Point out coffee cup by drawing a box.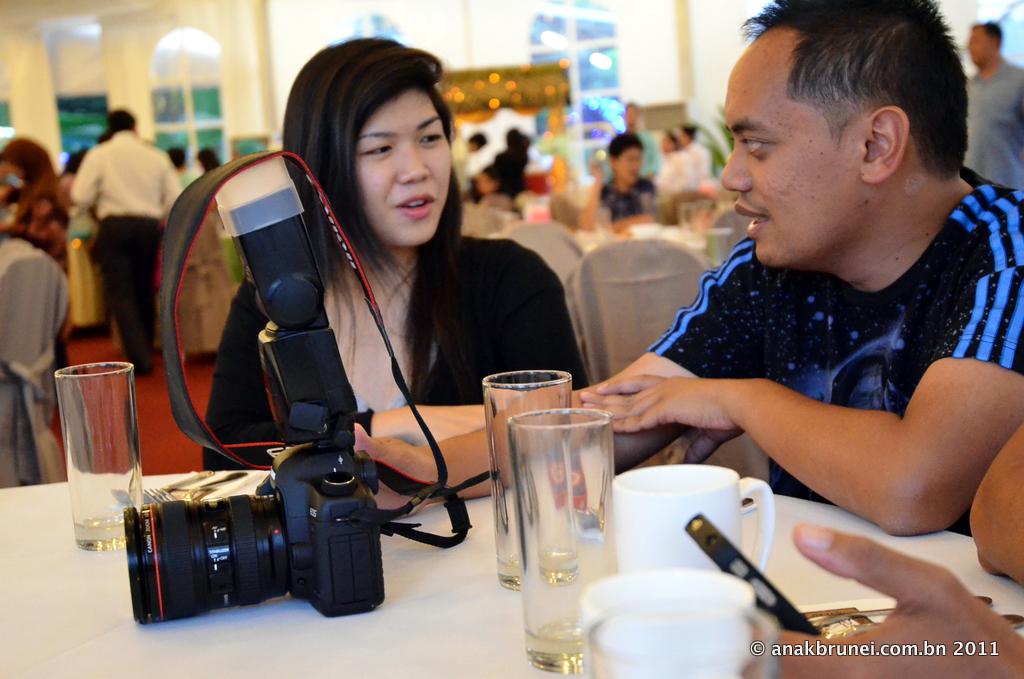
locate(579, 568, 759, 678).
